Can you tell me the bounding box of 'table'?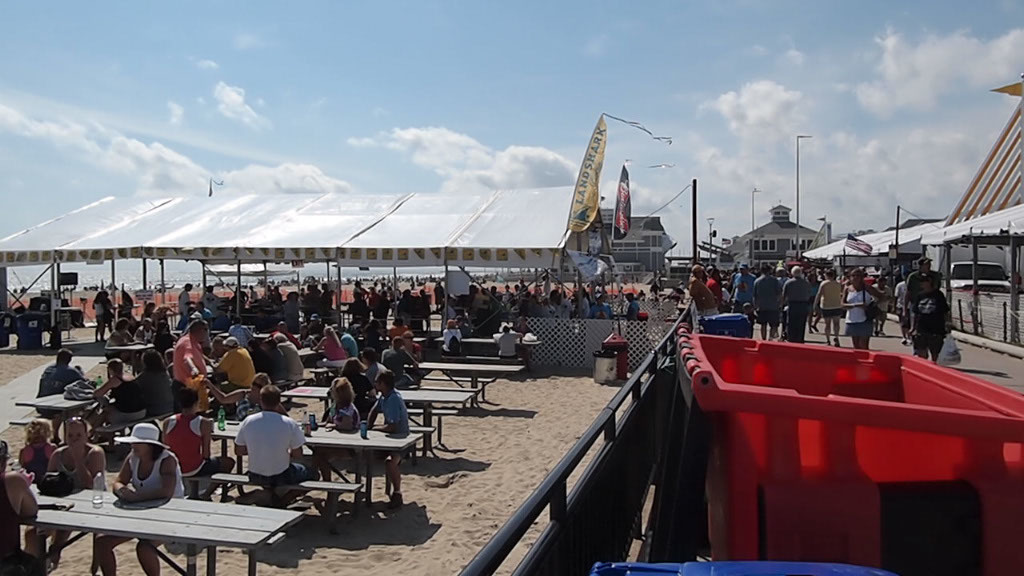
select_region(287, 377, 478, 454).
